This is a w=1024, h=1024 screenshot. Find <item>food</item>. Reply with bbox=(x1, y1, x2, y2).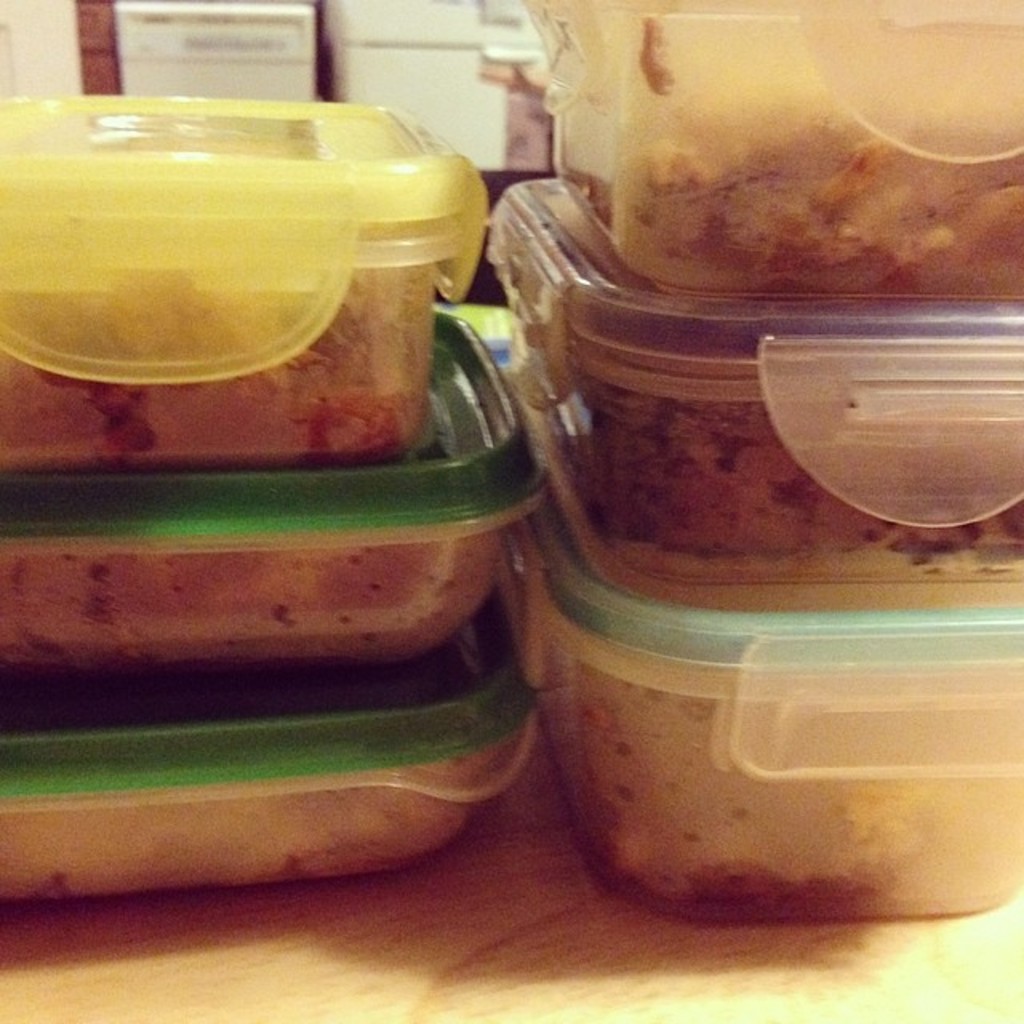
bbox=(565, 138, 1022, 302).
